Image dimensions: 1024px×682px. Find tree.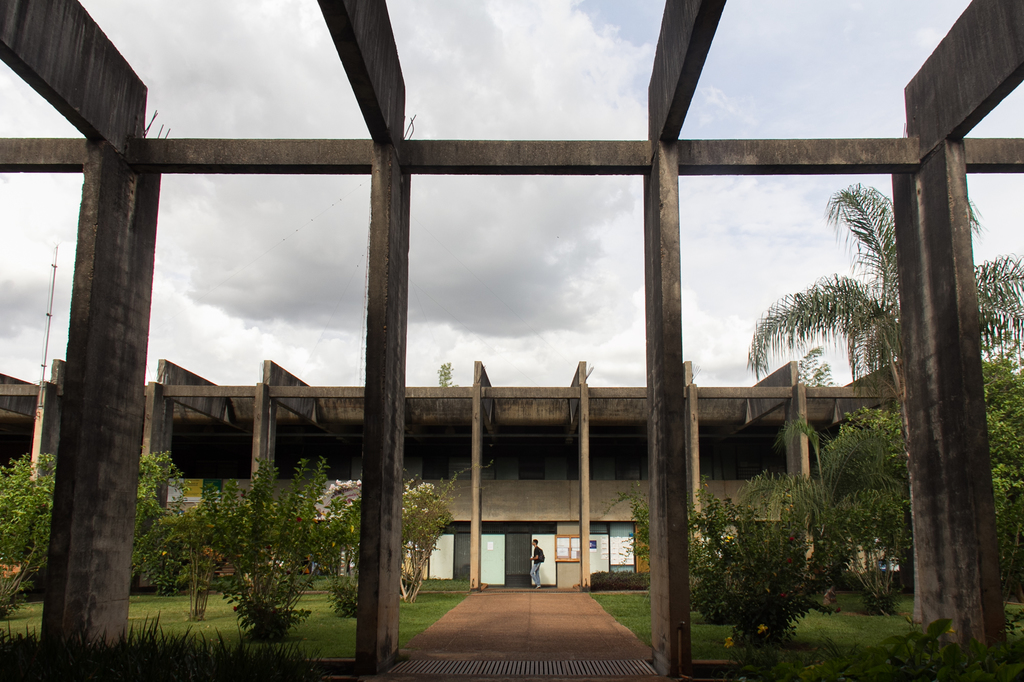
crop(744, 174, 1023, 591).
